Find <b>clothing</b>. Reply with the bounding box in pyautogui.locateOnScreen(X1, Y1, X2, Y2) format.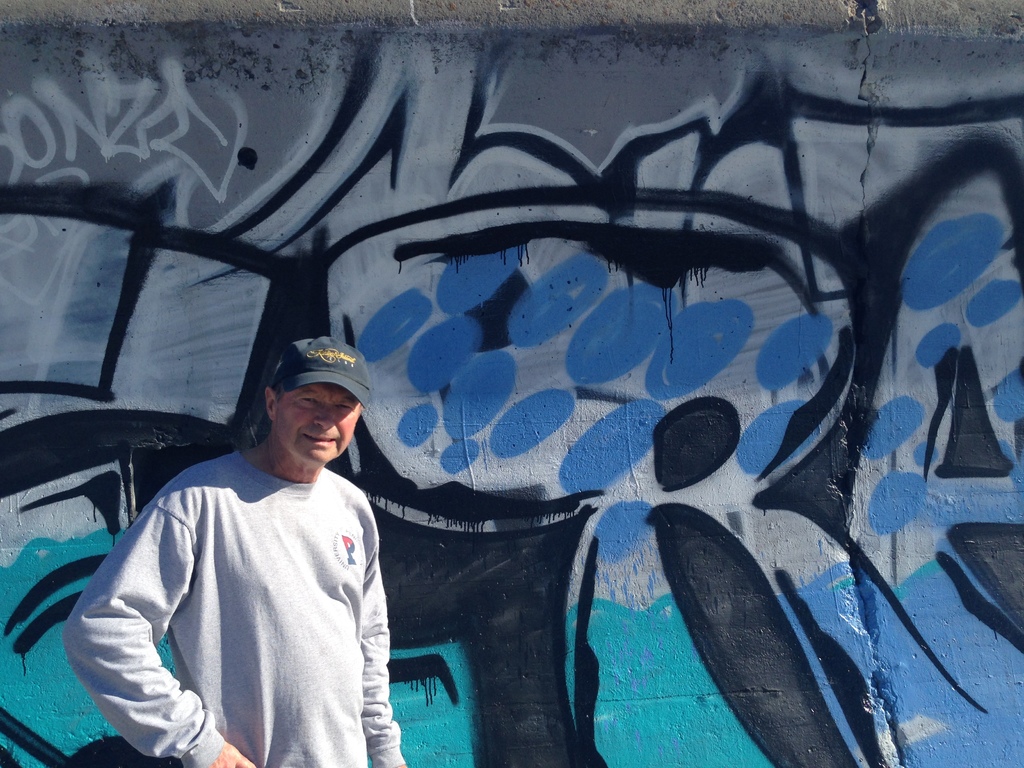
pyautogui.locateOnScreen(63, 452, 404, 764).
